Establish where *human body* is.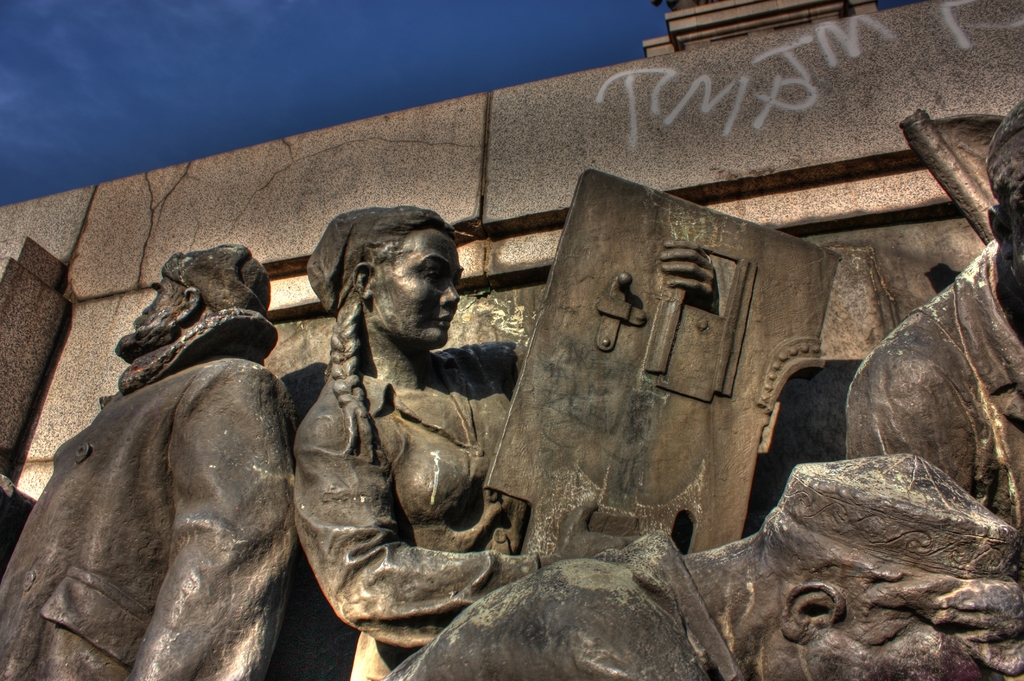
Established at 291/243/717/680.
